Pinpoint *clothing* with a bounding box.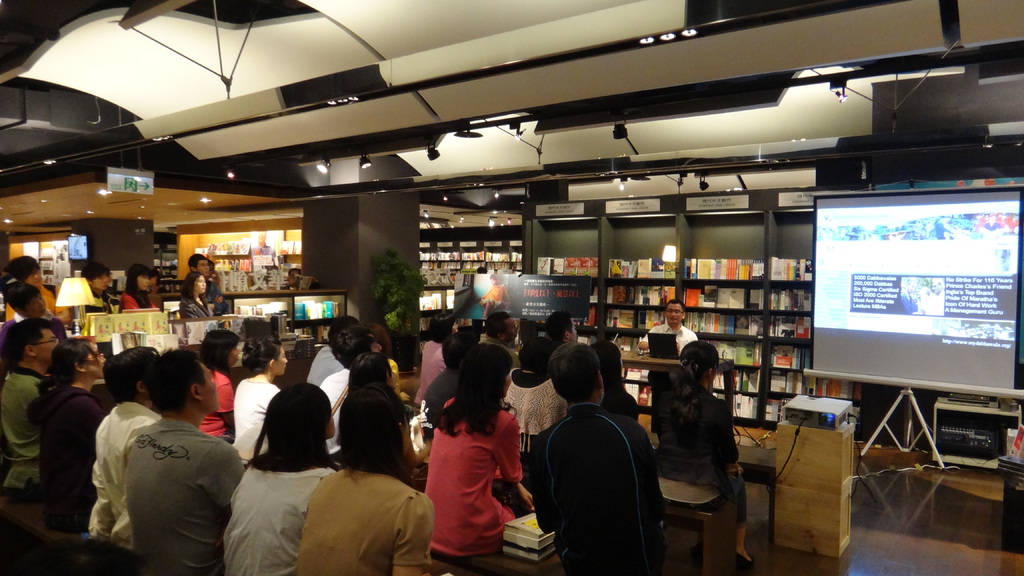
651 314 702 355.
